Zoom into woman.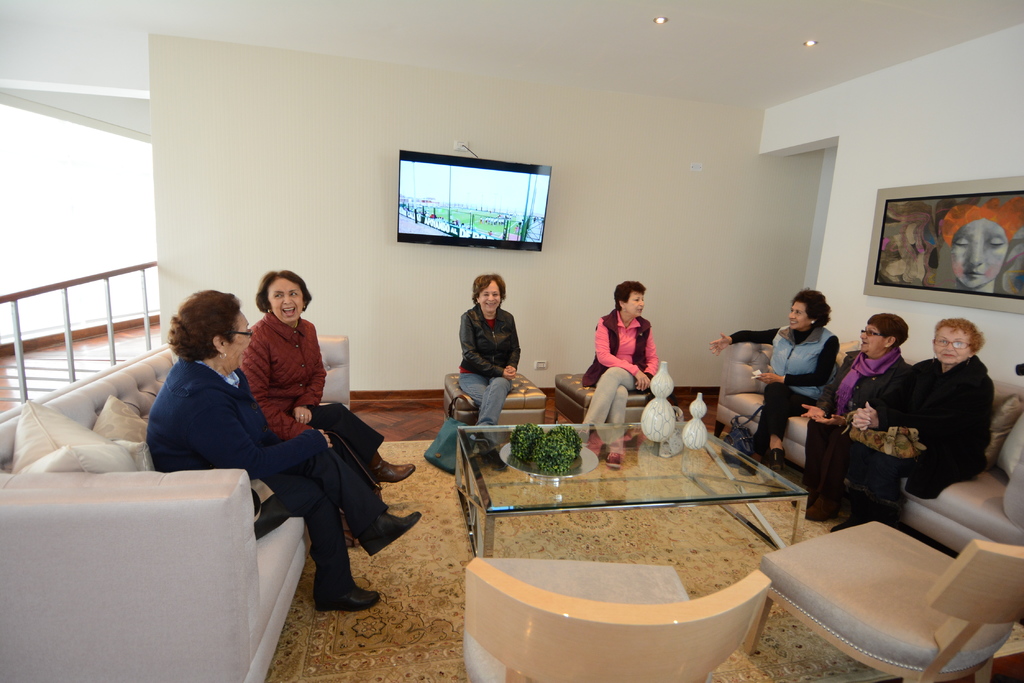
Zoom target: rect(797, 311, 908, 522).
